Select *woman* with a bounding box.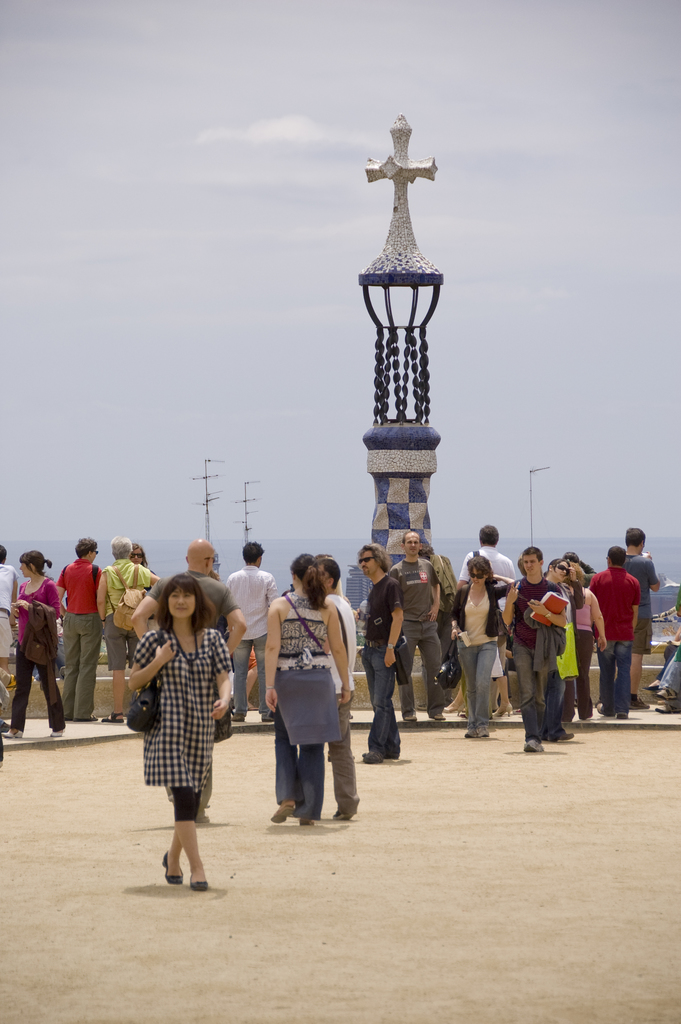
130, 541, 160, 629.
